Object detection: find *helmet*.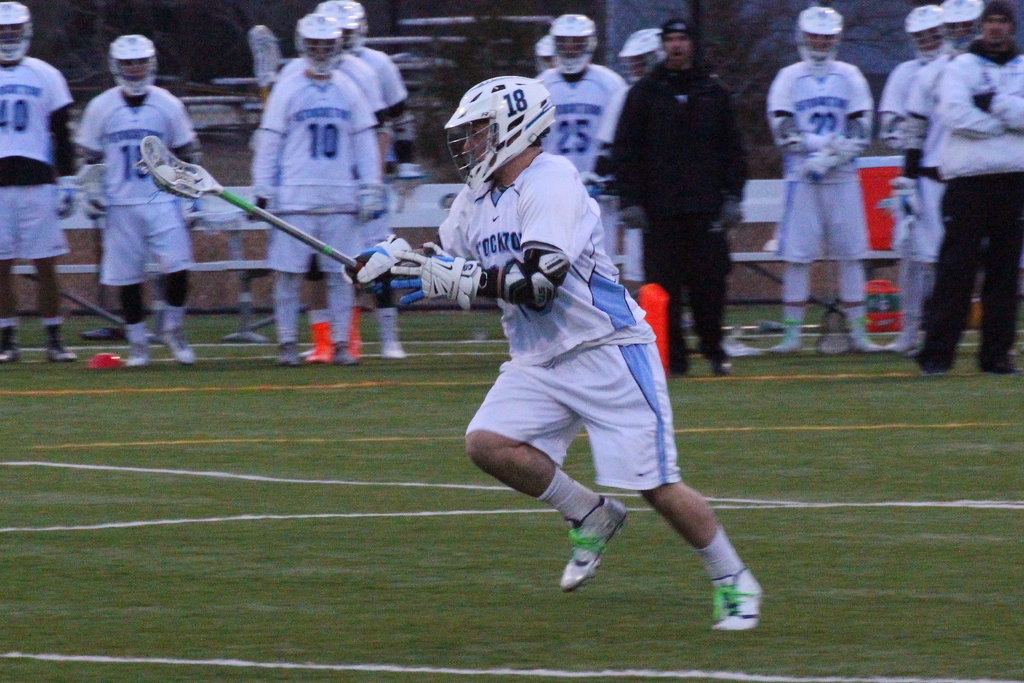
Rect(0, 0, 32, 68).
